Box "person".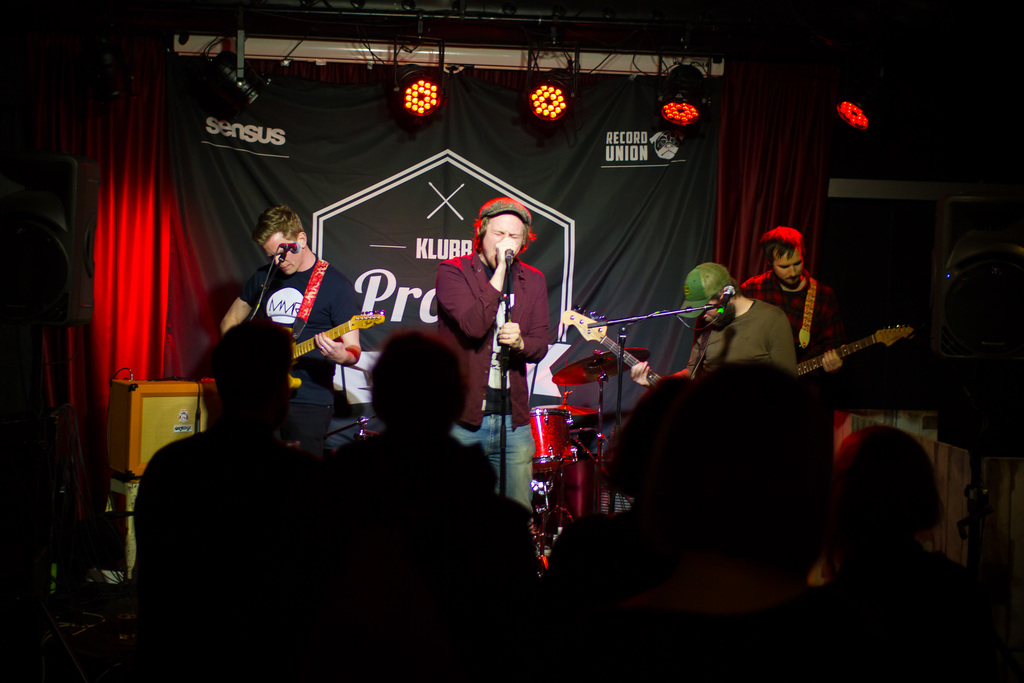
BBox(131, 304, 326, 584).
